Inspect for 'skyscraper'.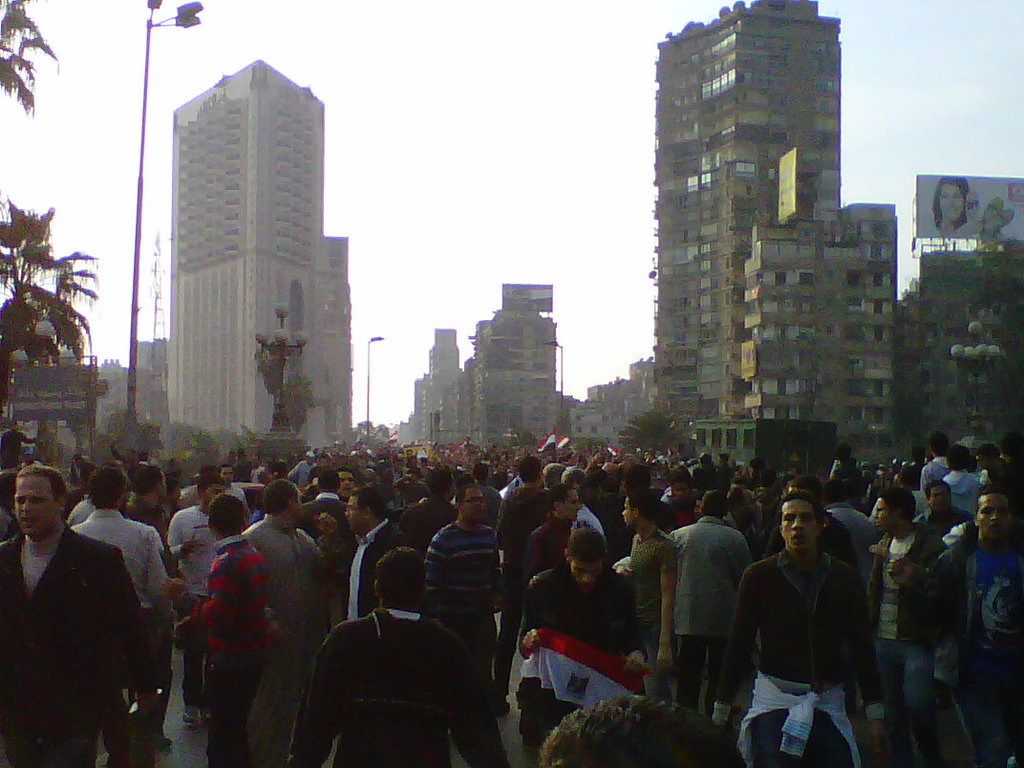
Inspection: (643, 0, 851, 443).
